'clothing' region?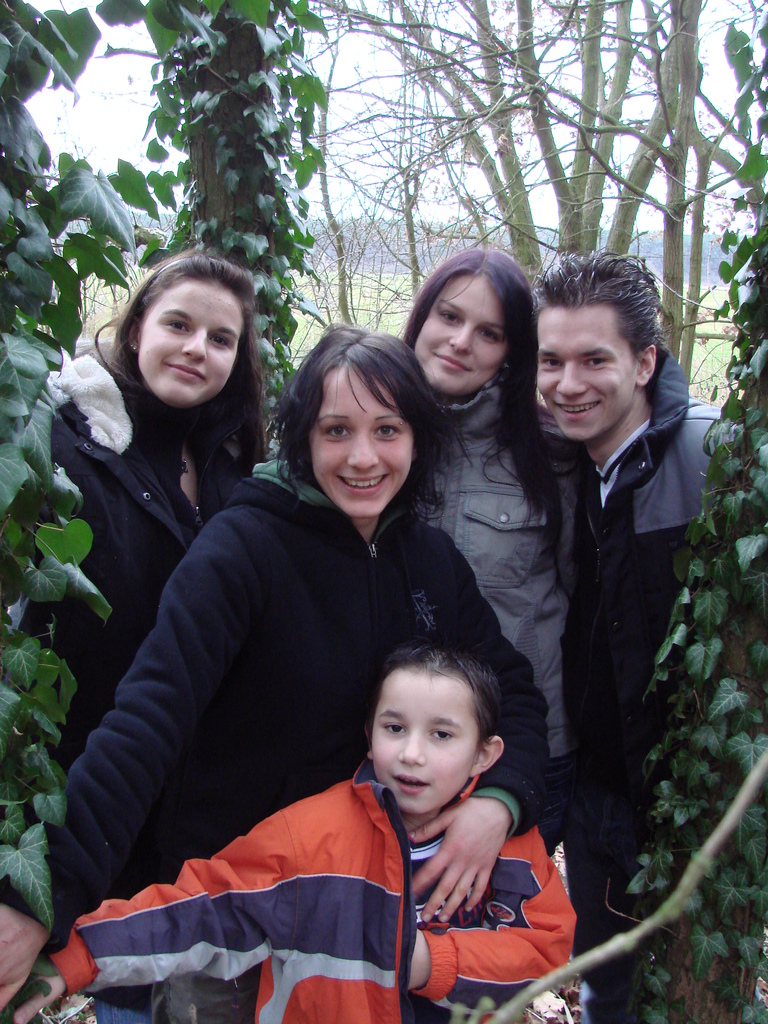
0:352:253:1023
